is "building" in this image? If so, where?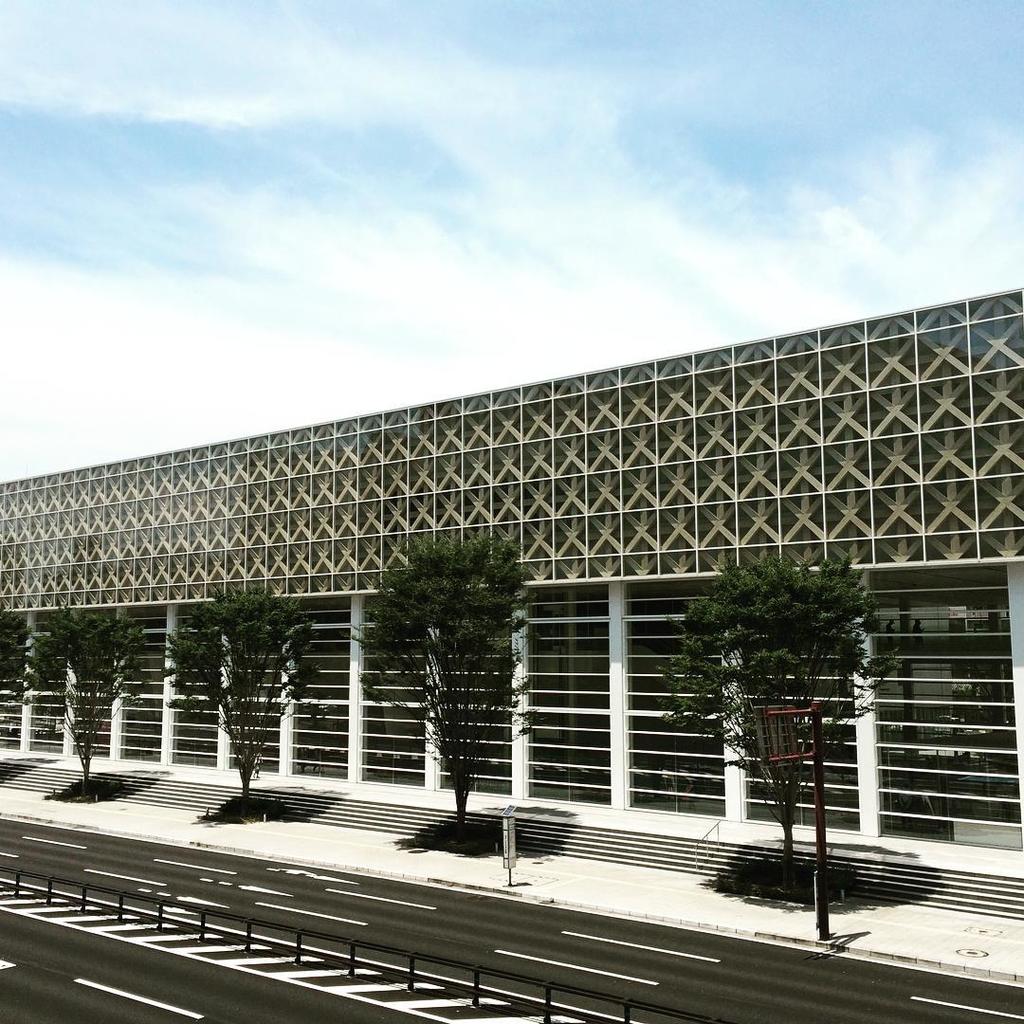
Yes, at <region>1, 293, 1023, 926</region>.
